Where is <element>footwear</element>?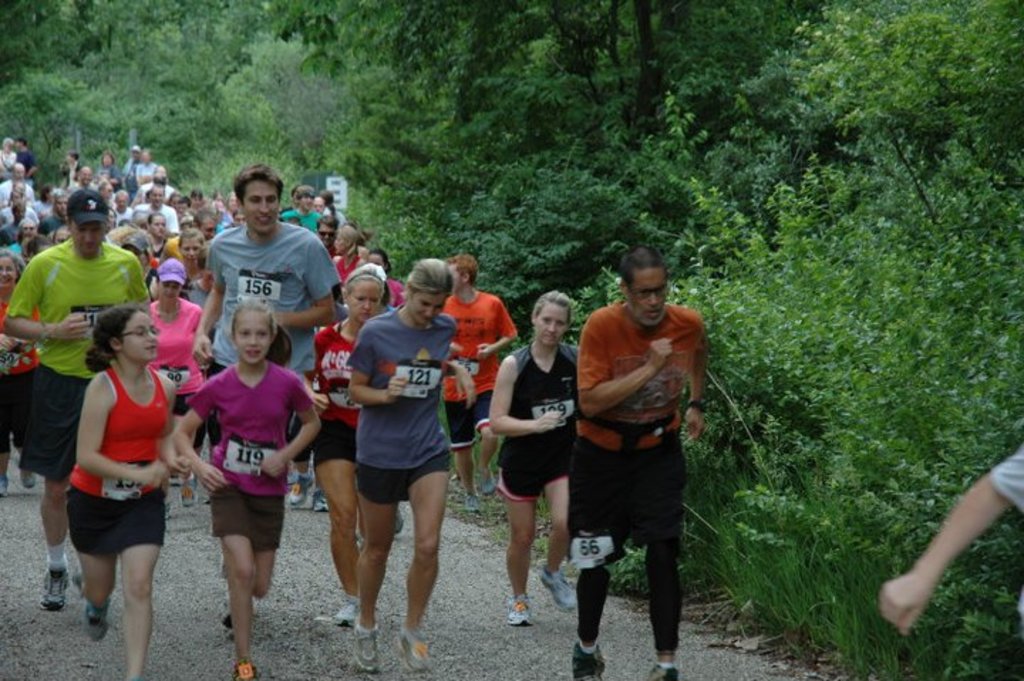
box=[647, 664, 680, 680].
